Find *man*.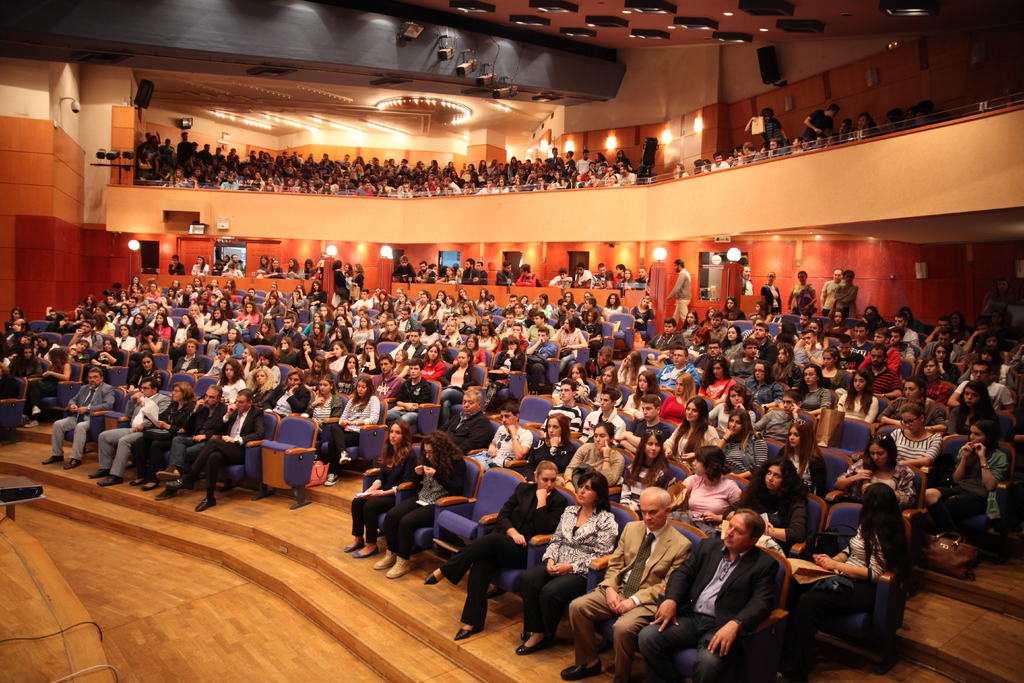
crop(465, 401, 532, 473).
